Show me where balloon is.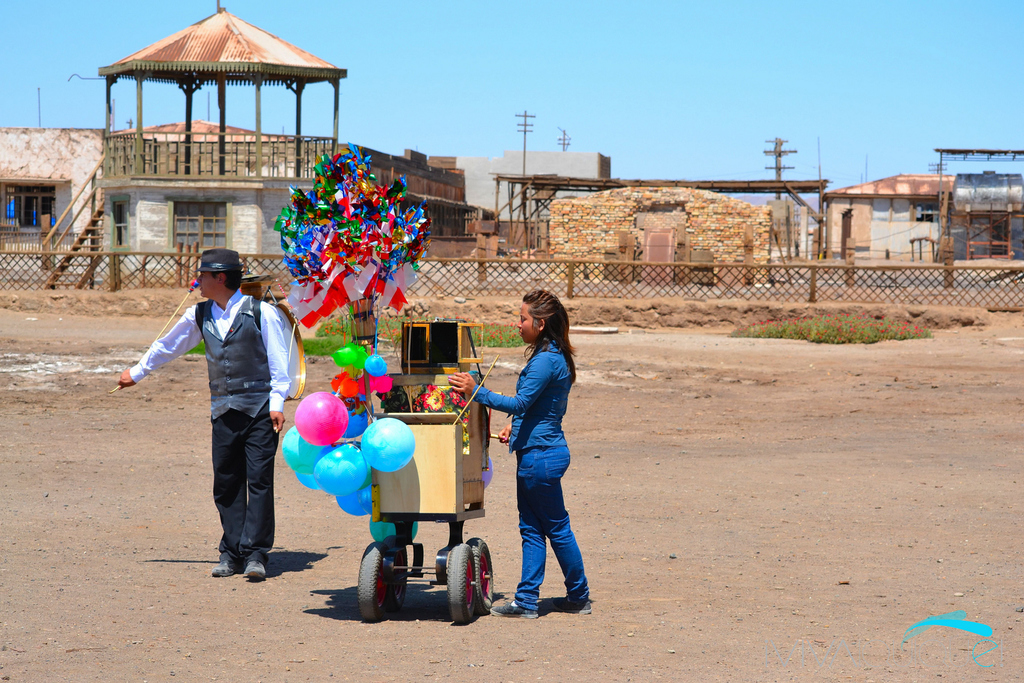
balloon is at locate(477, 458, 493, 492).
